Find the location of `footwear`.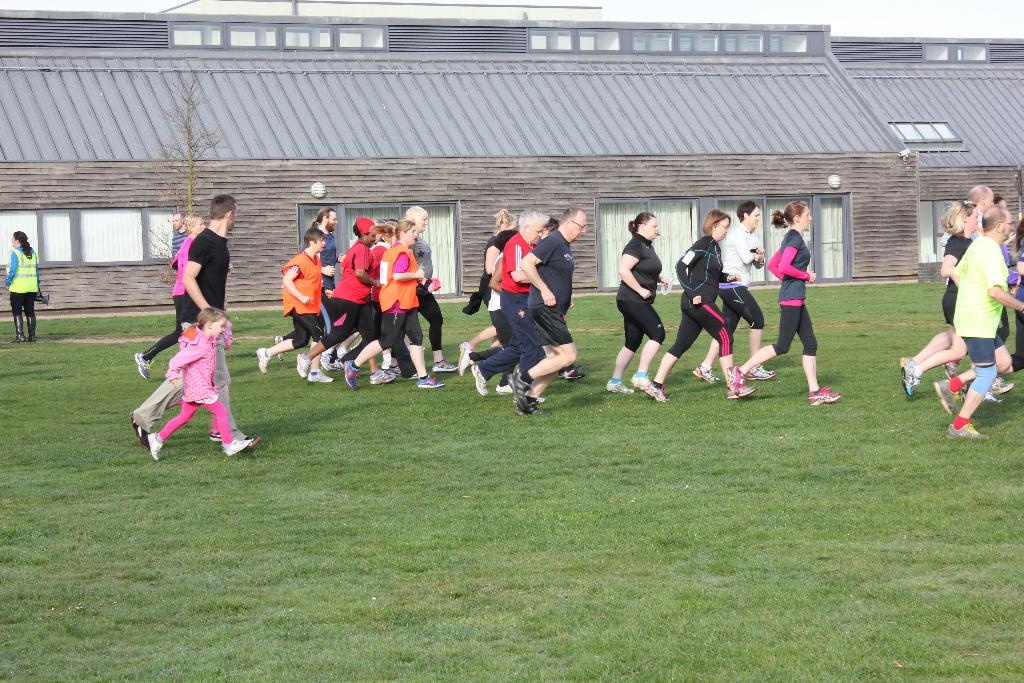
Location: rect(471, 366, 484, 396).
